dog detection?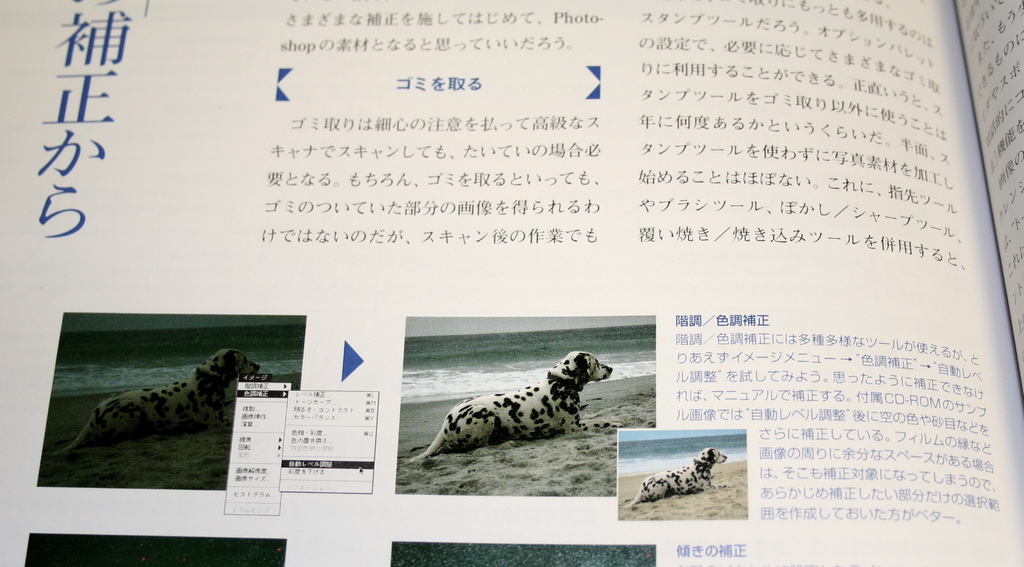
pyautogui.locateOnScreen(411, 352, 613, 461)
